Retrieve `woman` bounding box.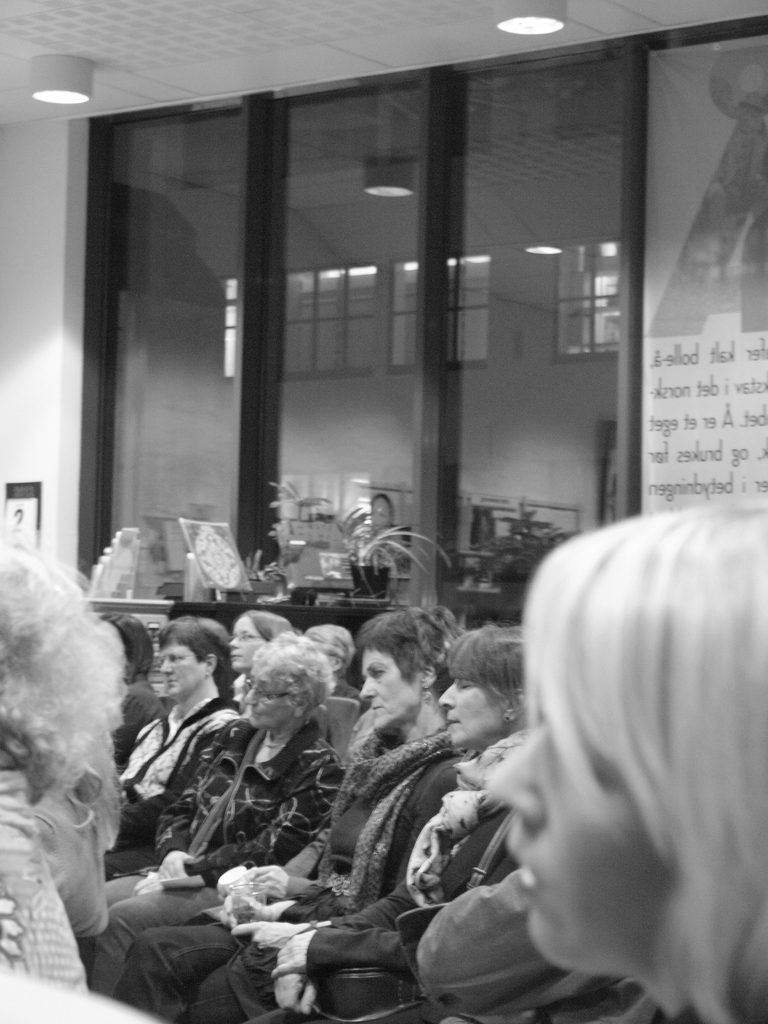
Bounding box: BBox(221, 604, 289, 709).
